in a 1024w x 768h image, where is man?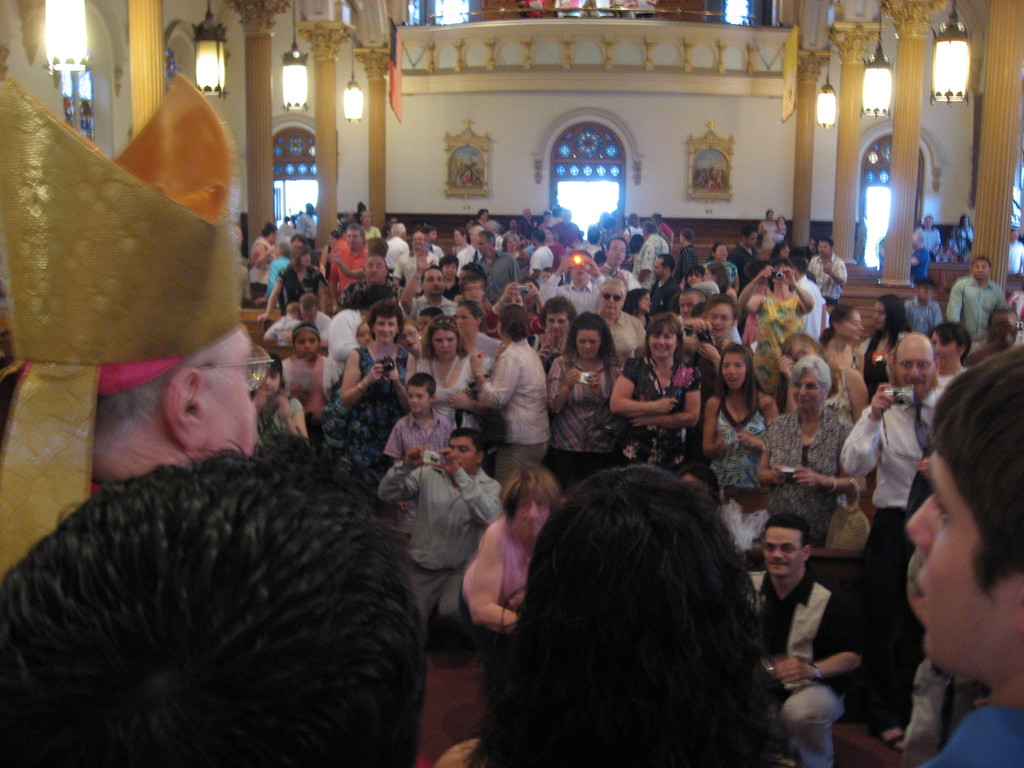
338/253/406/309.
